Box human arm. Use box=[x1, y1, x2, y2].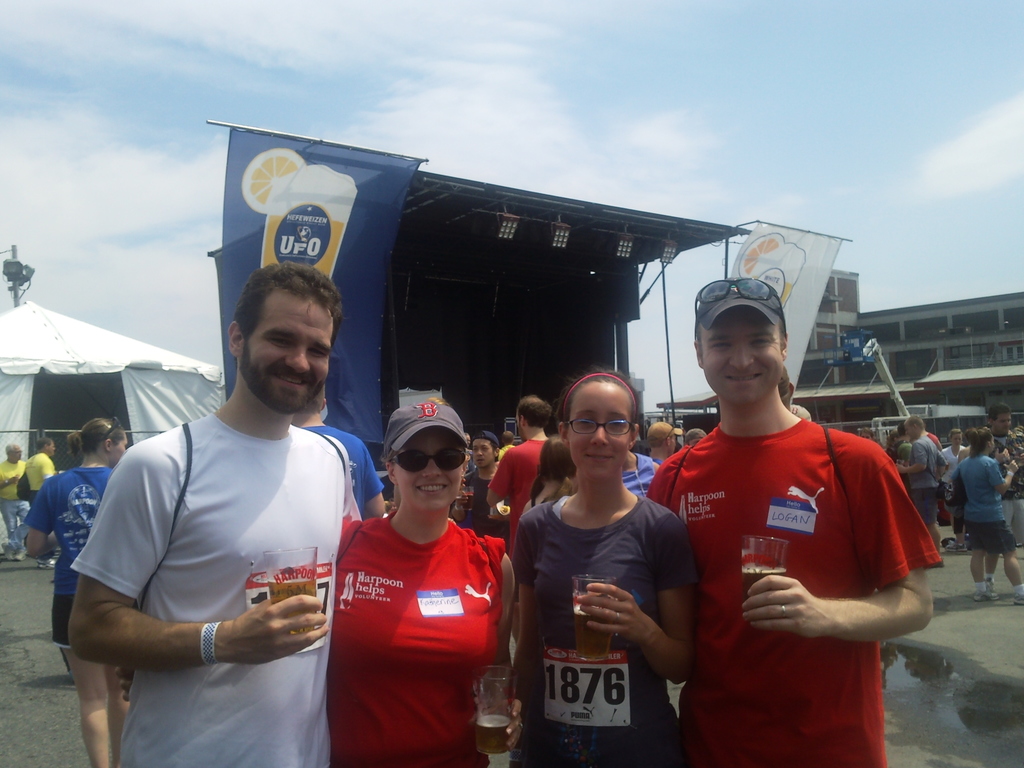
box=[63, 446, 343, 660].
